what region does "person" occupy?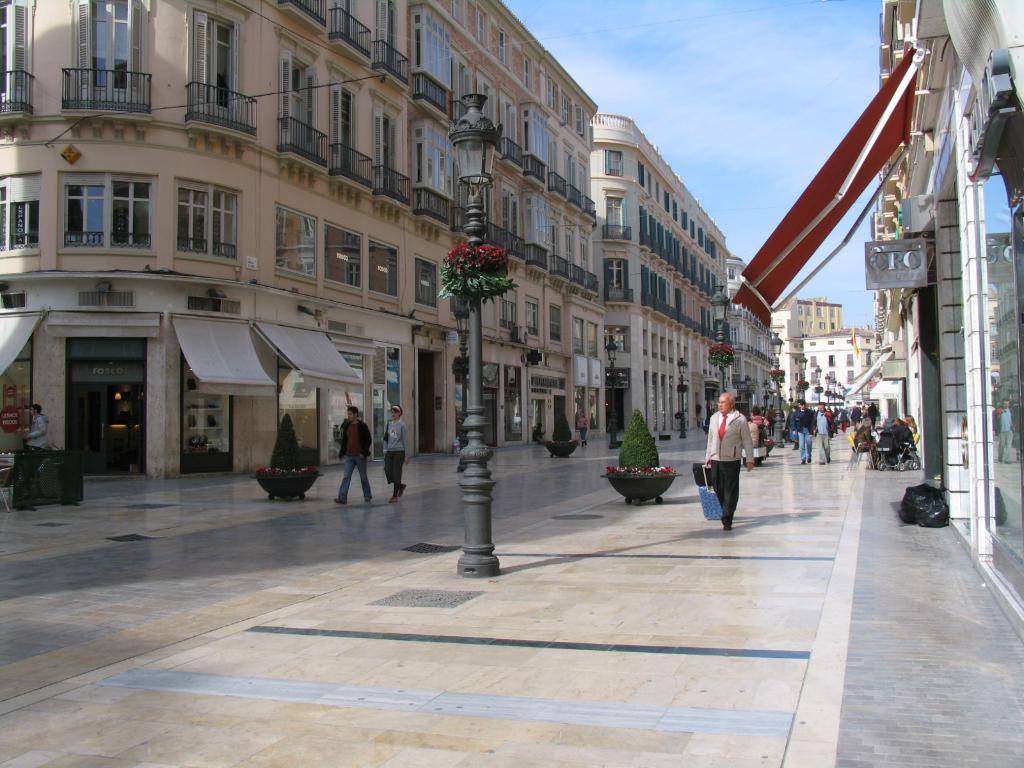
(704,387,756,529).
